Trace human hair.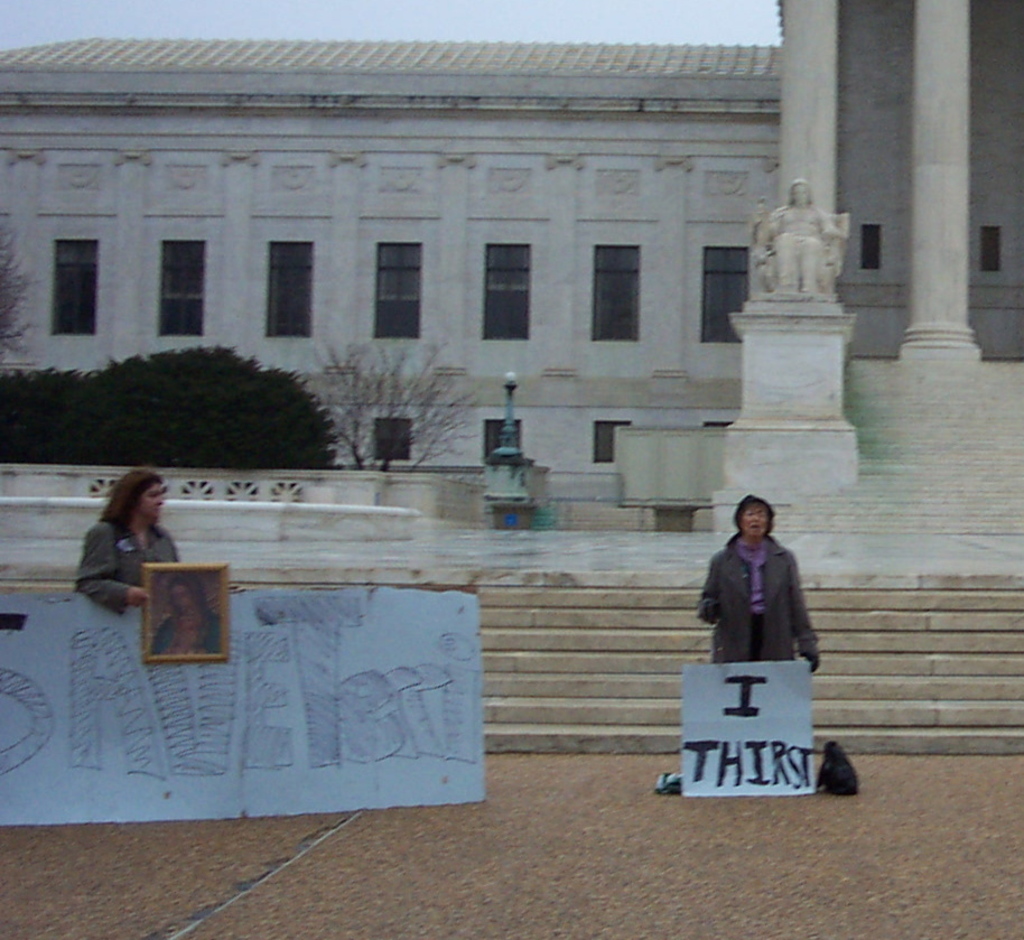
Traced to box(167, 568, 217, 623).
